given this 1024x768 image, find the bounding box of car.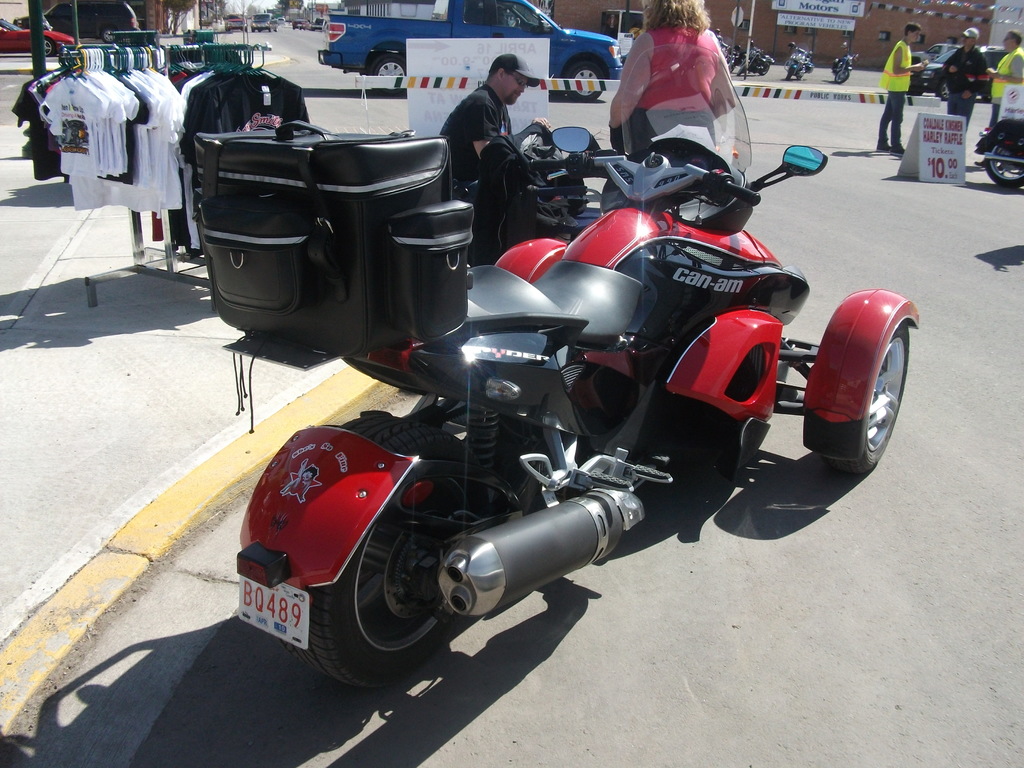
locate(911, 42, 976, 72).
